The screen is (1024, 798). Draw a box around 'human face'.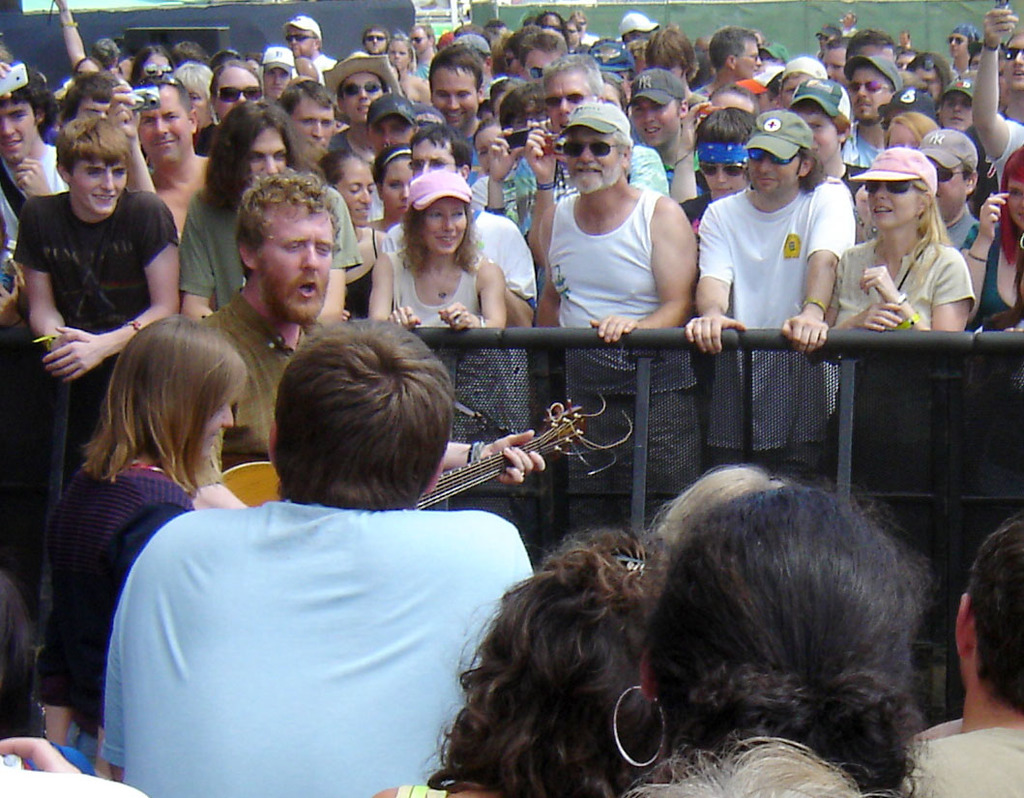
(264,70,289,96).
